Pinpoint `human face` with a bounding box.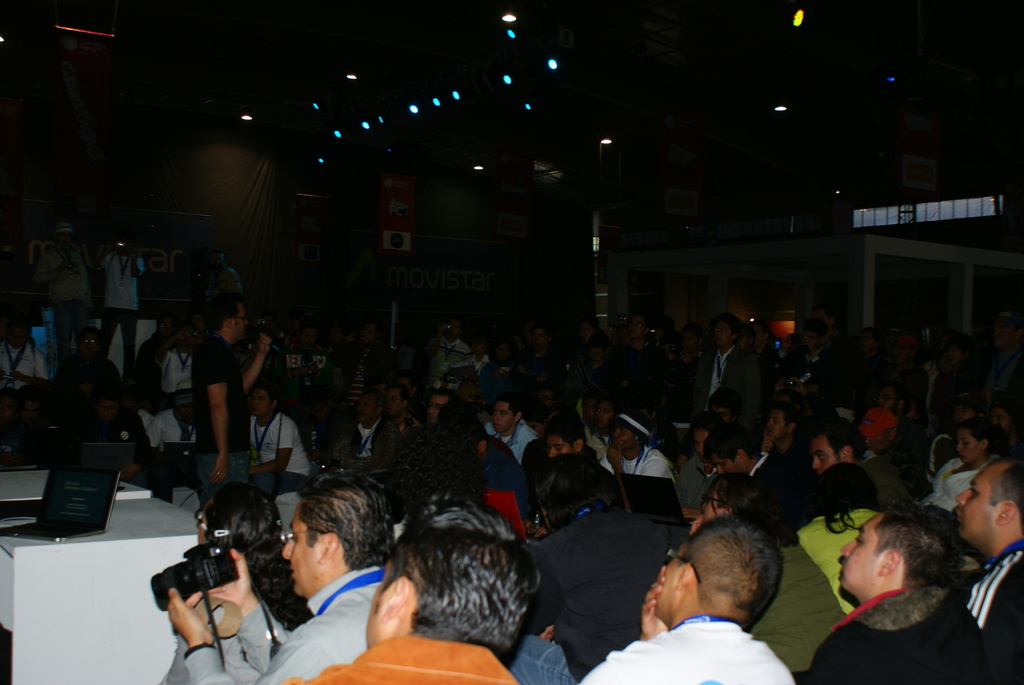
<region>612, 429, 636, 453</region>.
